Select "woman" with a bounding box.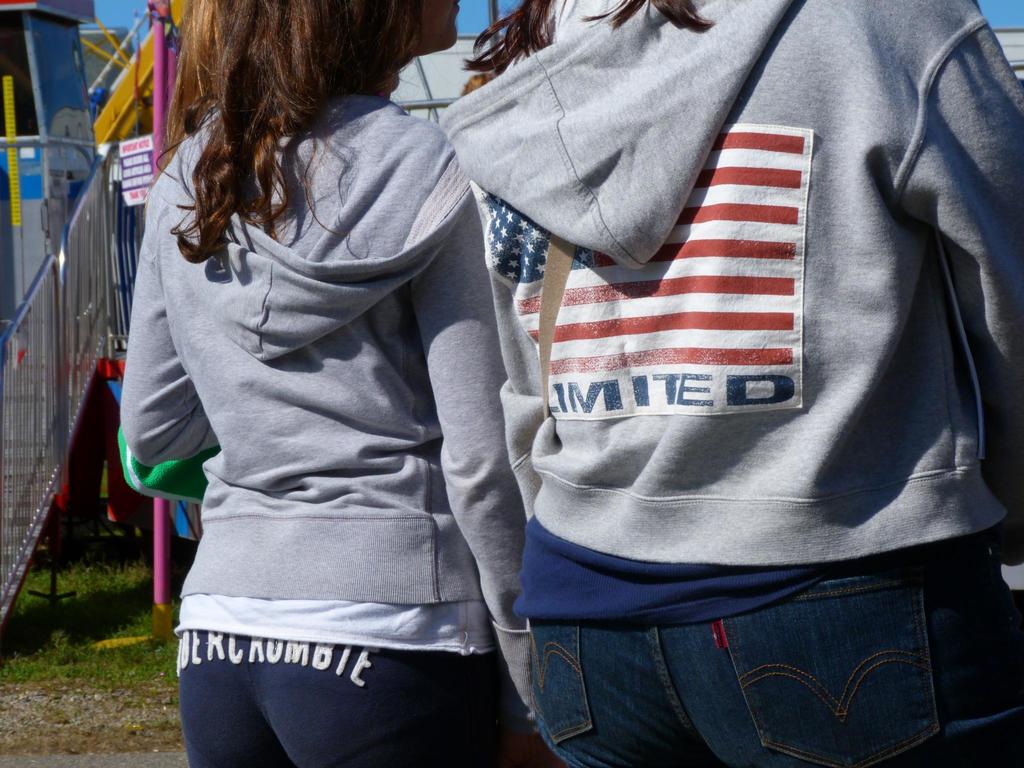
(489,0,1023,767).
